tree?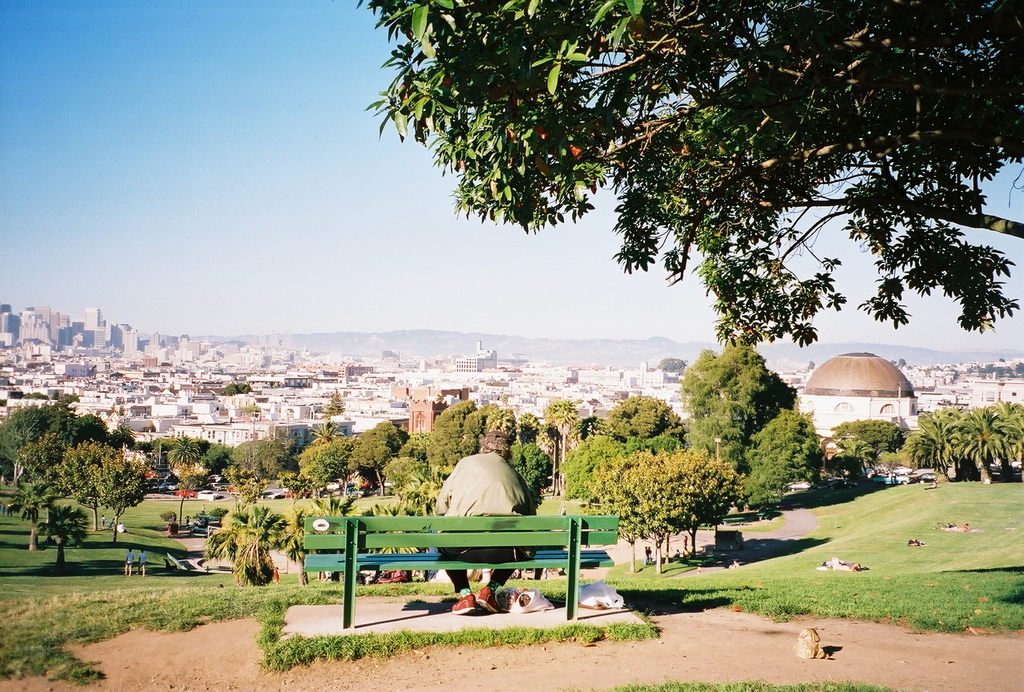
x1=488 y1=408 x2=516 y2=437
